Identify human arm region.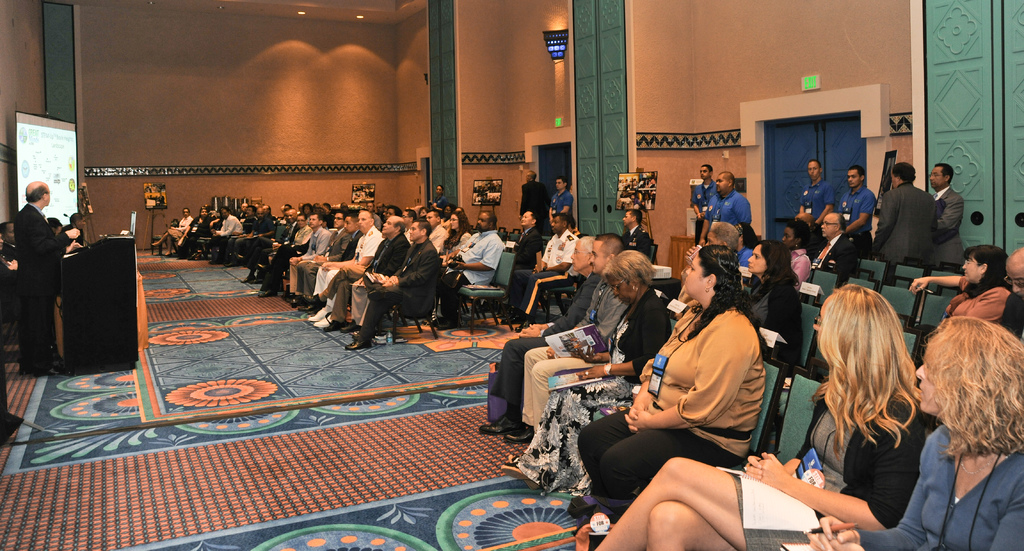
Region: x1=621 y1=355 x2=653 y2=426.
